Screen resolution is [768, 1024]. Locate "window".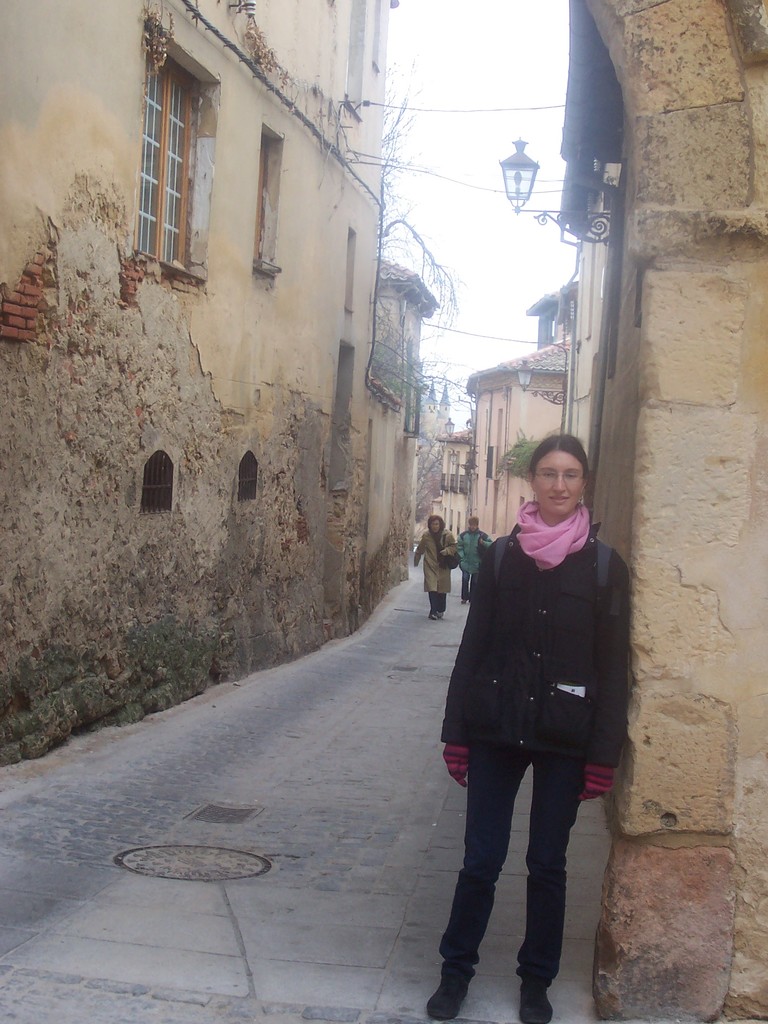
342, 225, 365, 312.
